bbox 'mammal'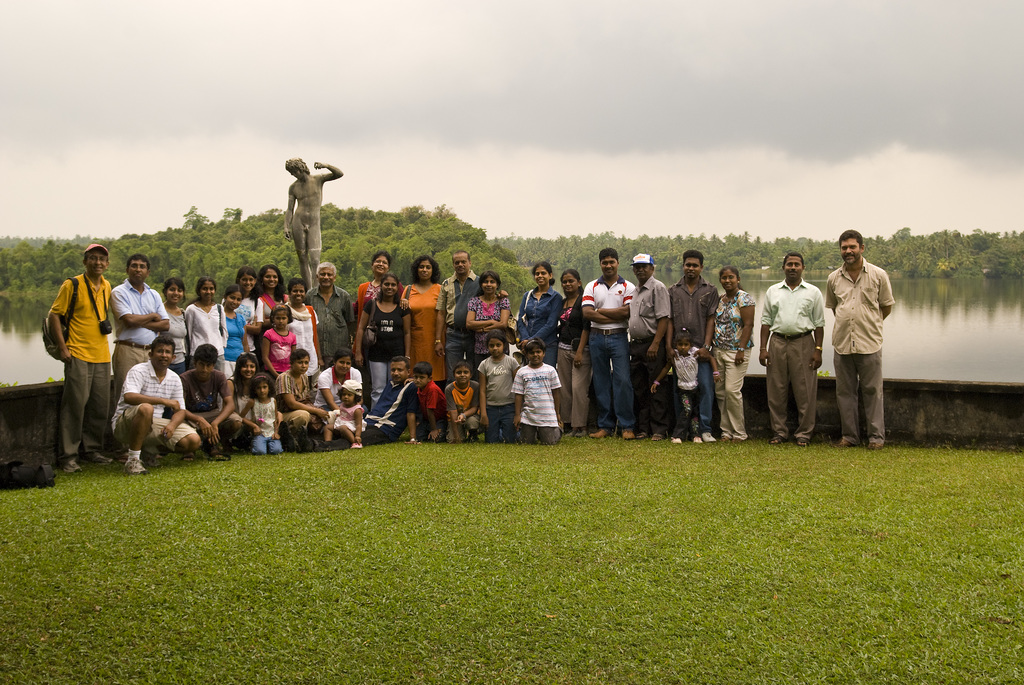
(left=273, top=354, right=325, bottom=450)
